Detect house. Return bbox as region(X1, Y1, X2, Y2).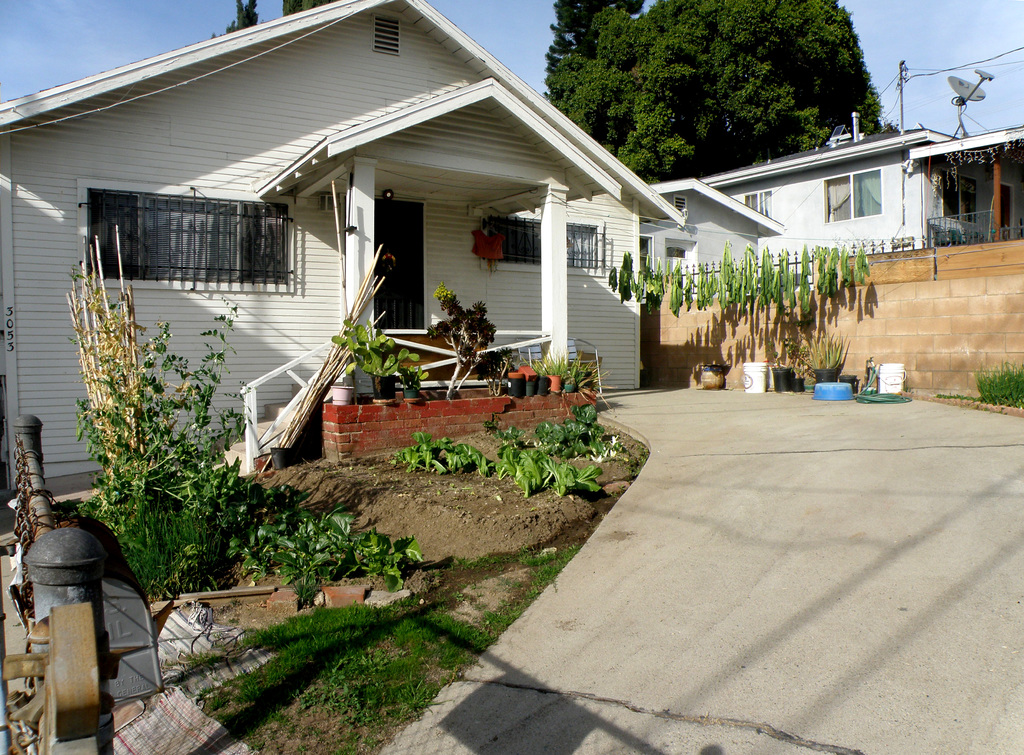
region(646, 170, 783, 277).
